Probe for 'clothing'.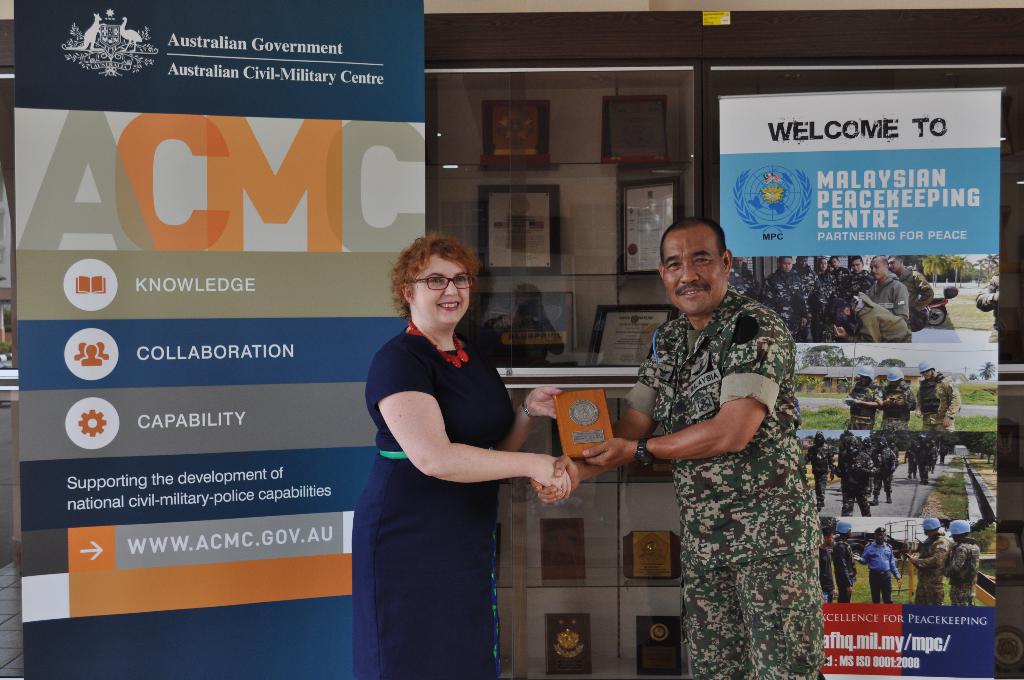
Probe result: bbox=(835, 535, 860, 604).
